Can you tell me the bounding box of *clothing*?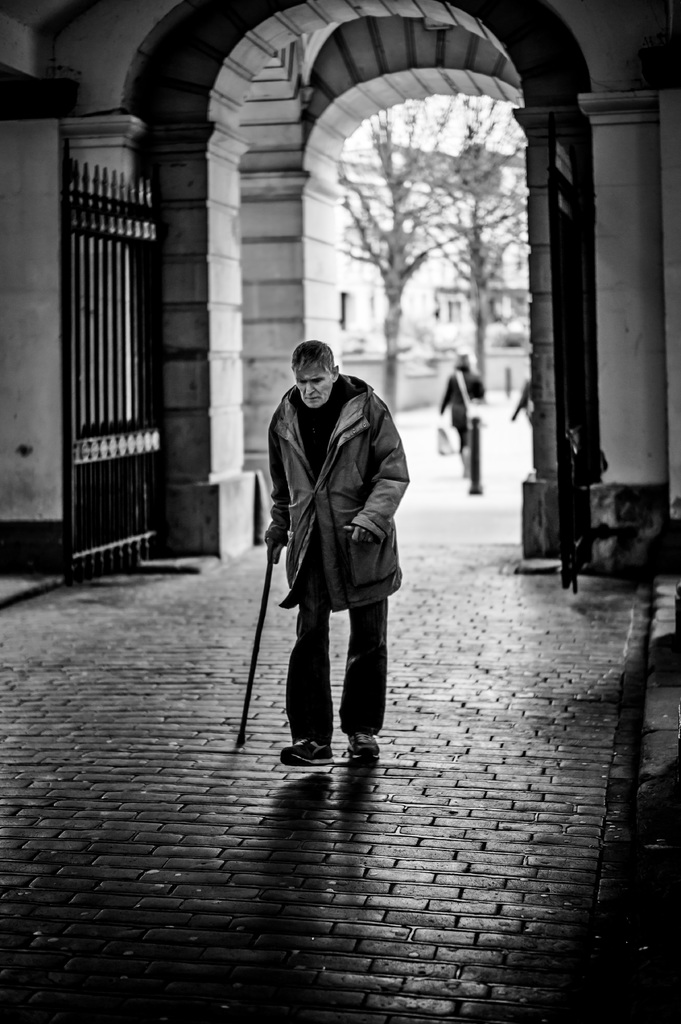
region(435, 368, 488, 445).
